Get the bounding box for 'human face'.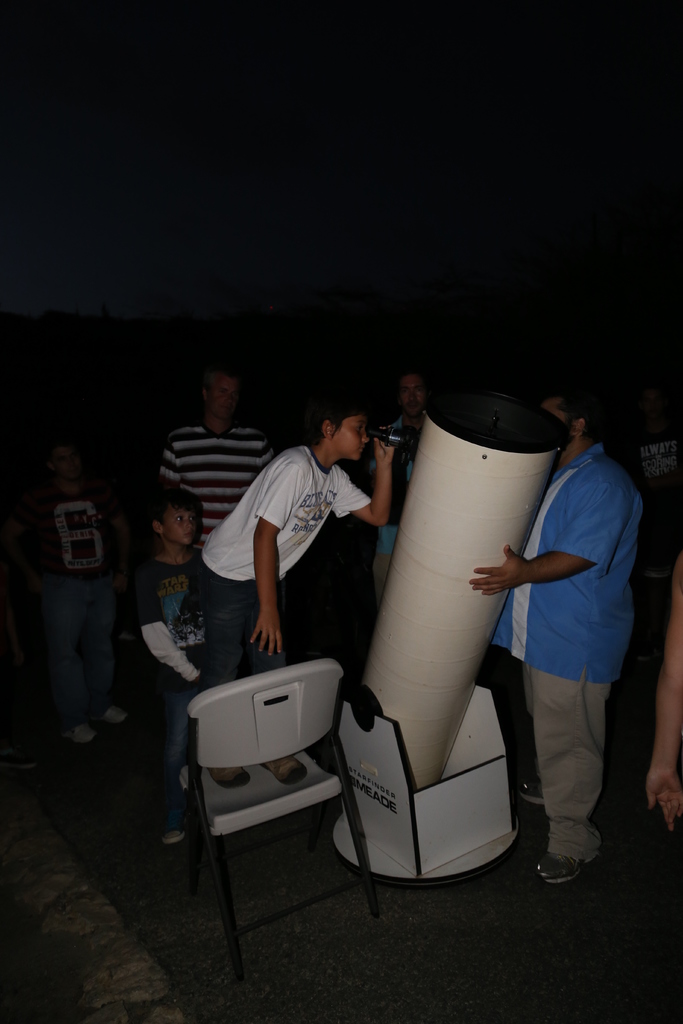
rect(401, 378, 425, 421).
